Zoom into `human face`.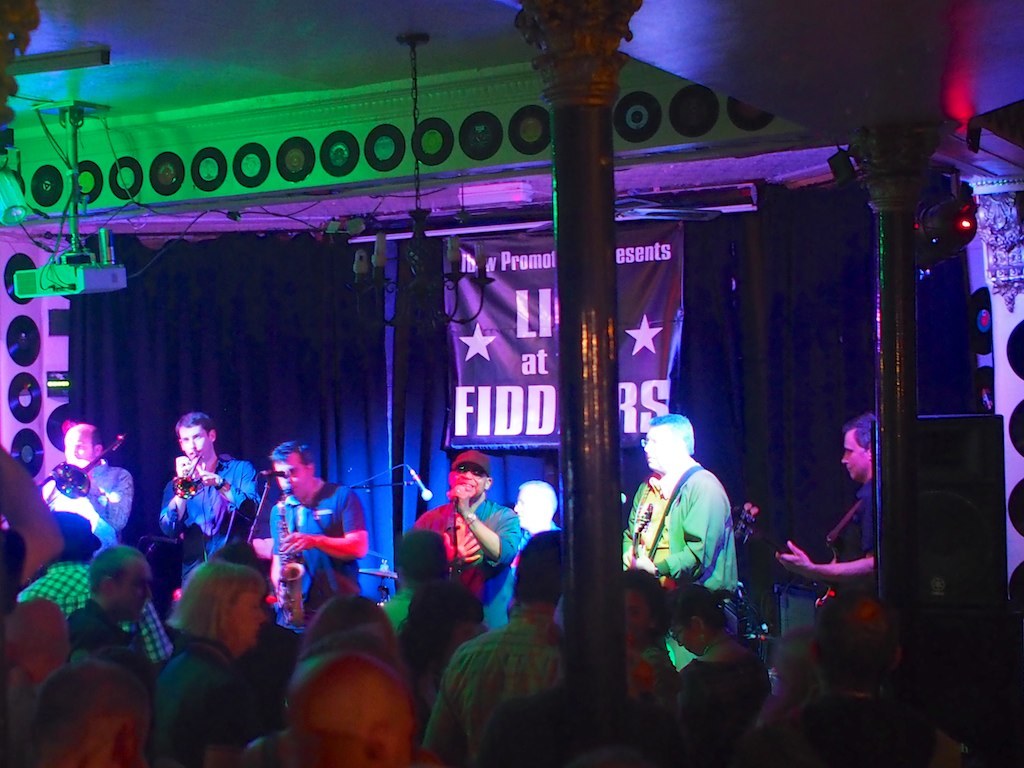
Zoom target: bbox(65, 431, 94, 468).
